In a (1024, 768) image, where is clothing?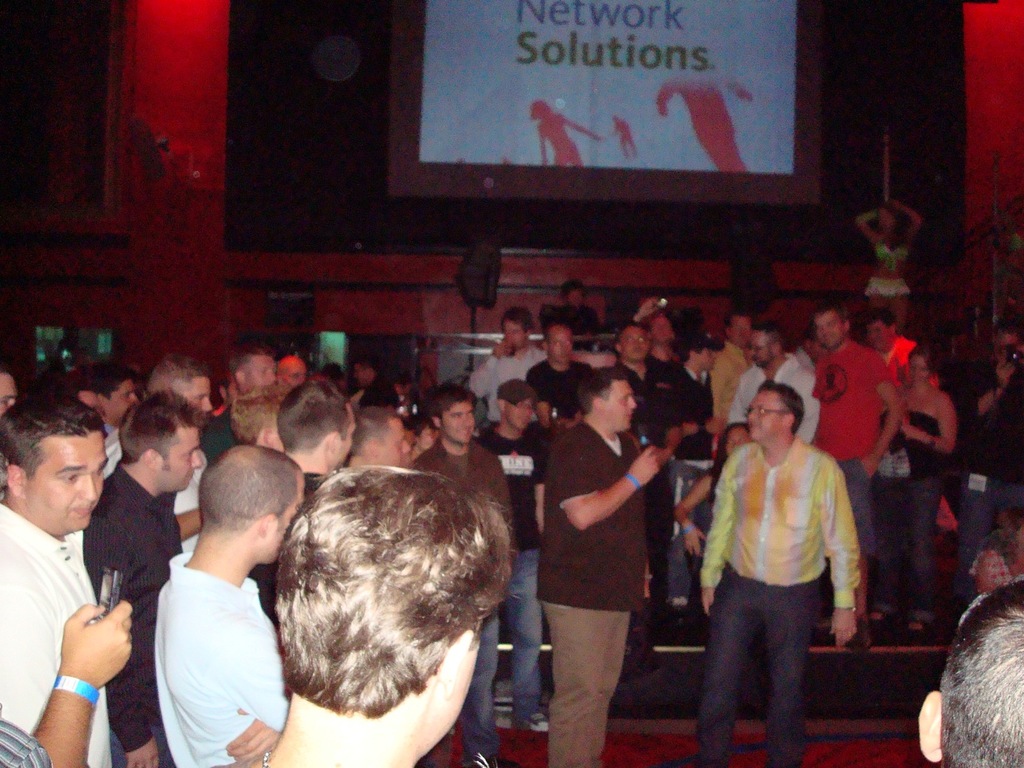
(0,499,115,766).
